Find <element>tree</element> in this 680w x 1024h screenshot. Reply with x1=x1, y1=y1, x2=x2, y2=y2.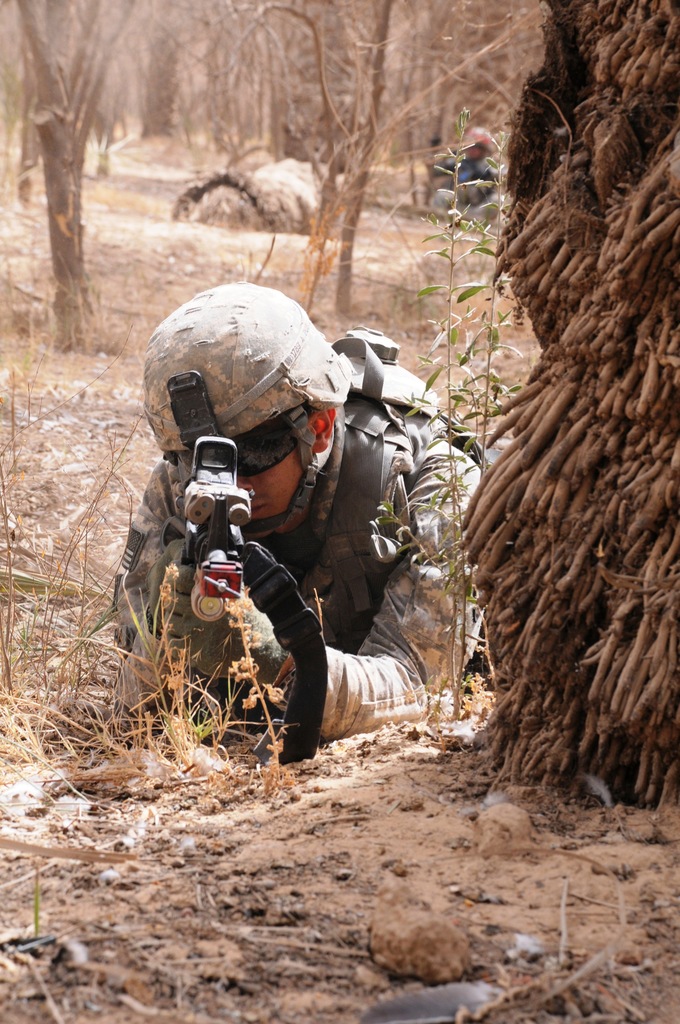
x1=467, y1=29, x2=669, y2=817.
